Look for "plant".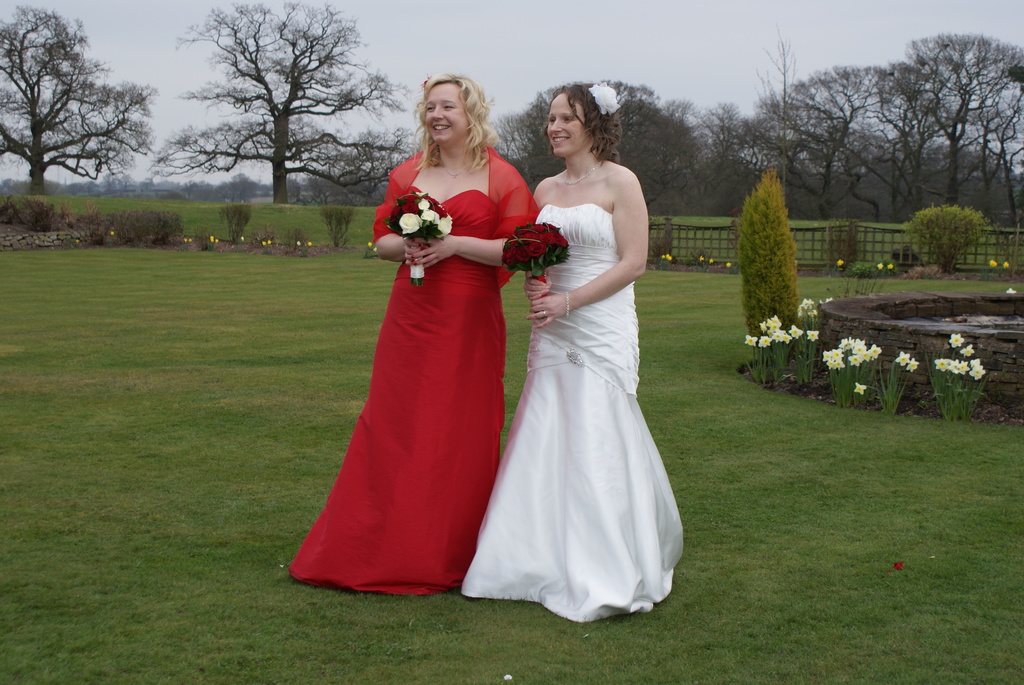
Found: box(820, 329, 888, 411).
